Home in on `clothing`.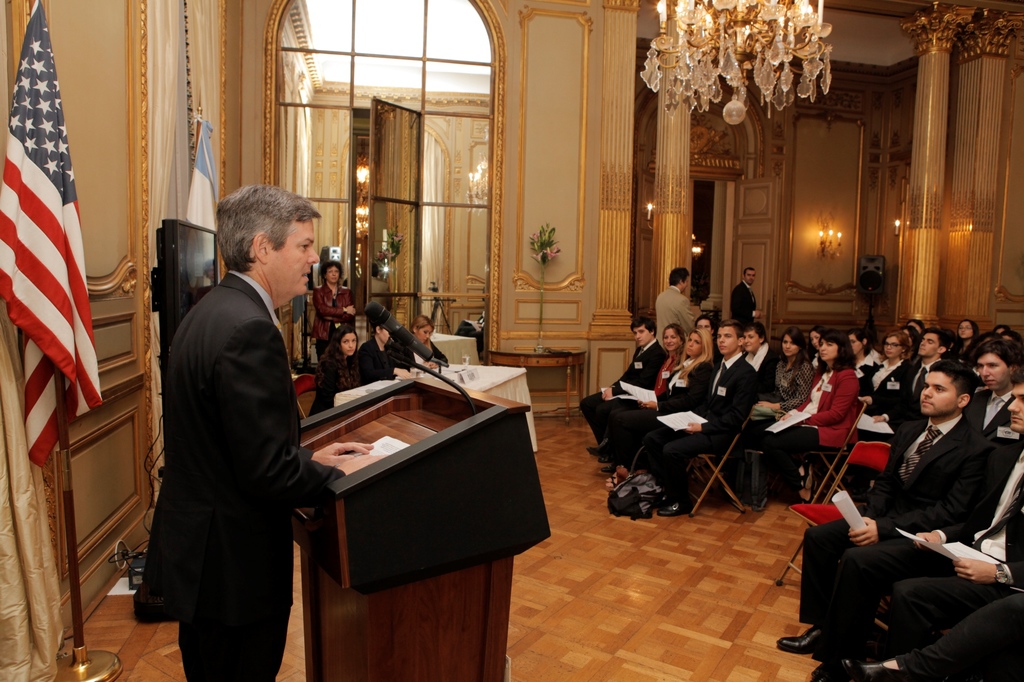
Homed in at (306, 342, 361, 421).
